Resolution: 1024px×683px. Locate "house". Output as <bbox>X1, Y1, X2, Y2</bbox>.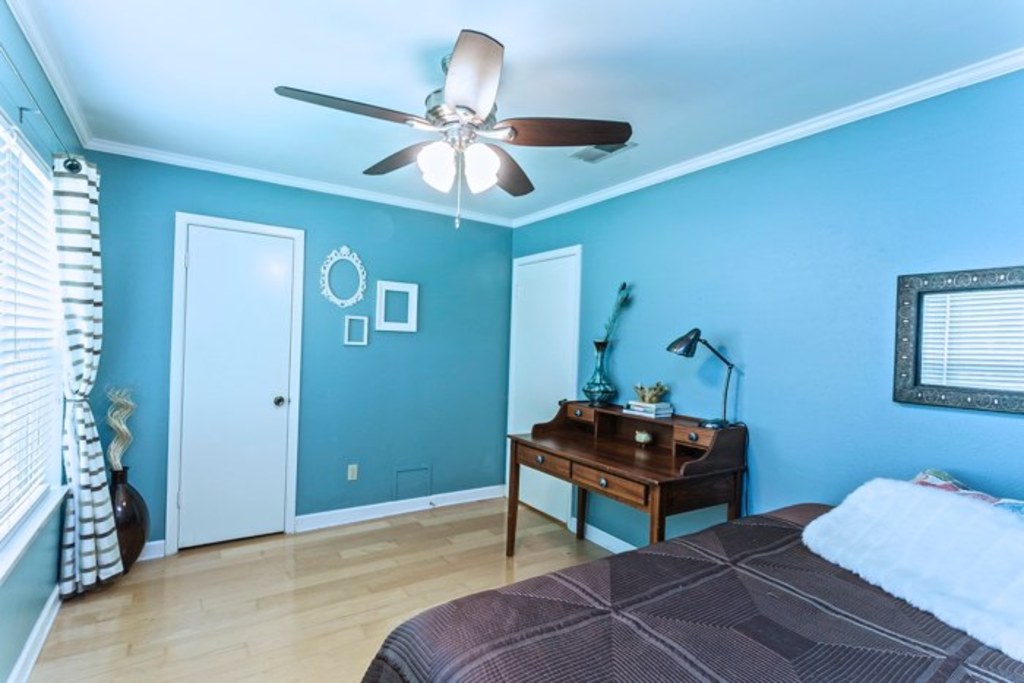
<bbox>0, 0, 1023, 682</bbox>.
